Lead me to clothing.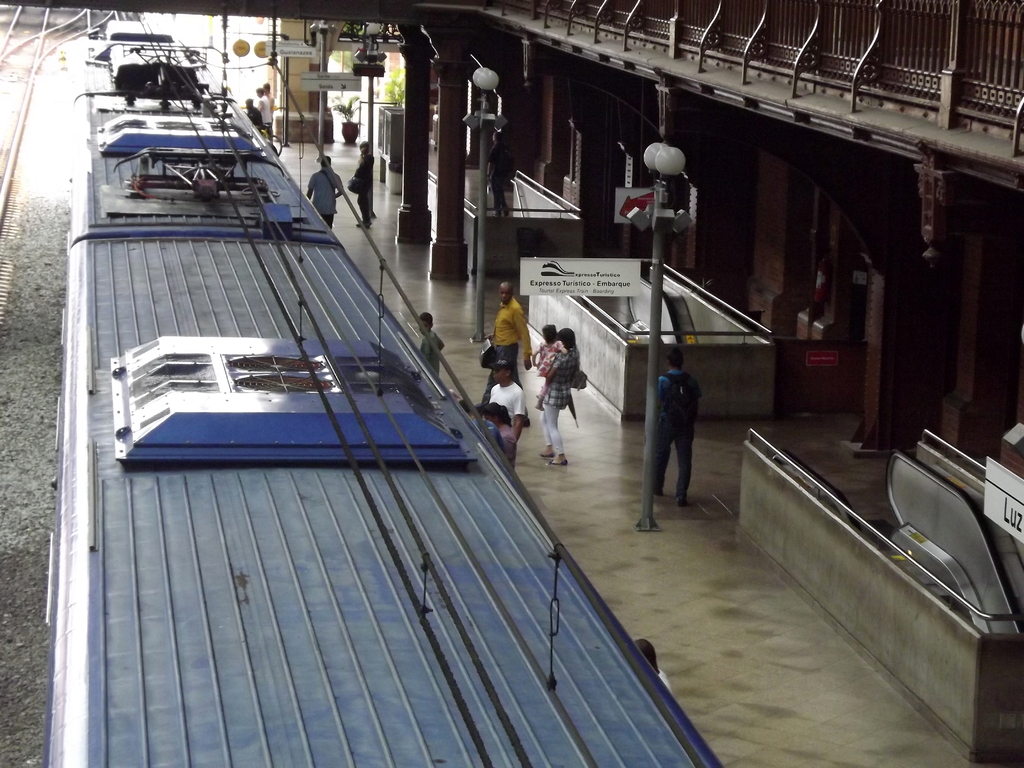
Lead to 348:151:372:224.
